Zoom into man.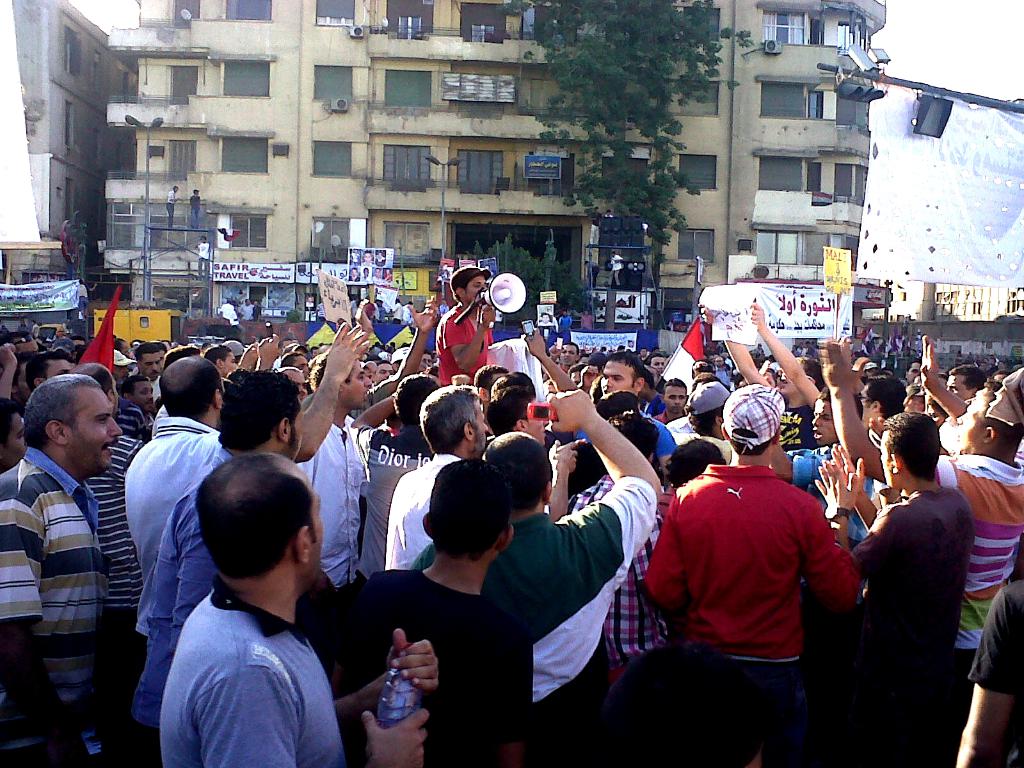
Zoom target: {"x1": 191, "y1": 187, "x2": 204, "y2": 225}.
